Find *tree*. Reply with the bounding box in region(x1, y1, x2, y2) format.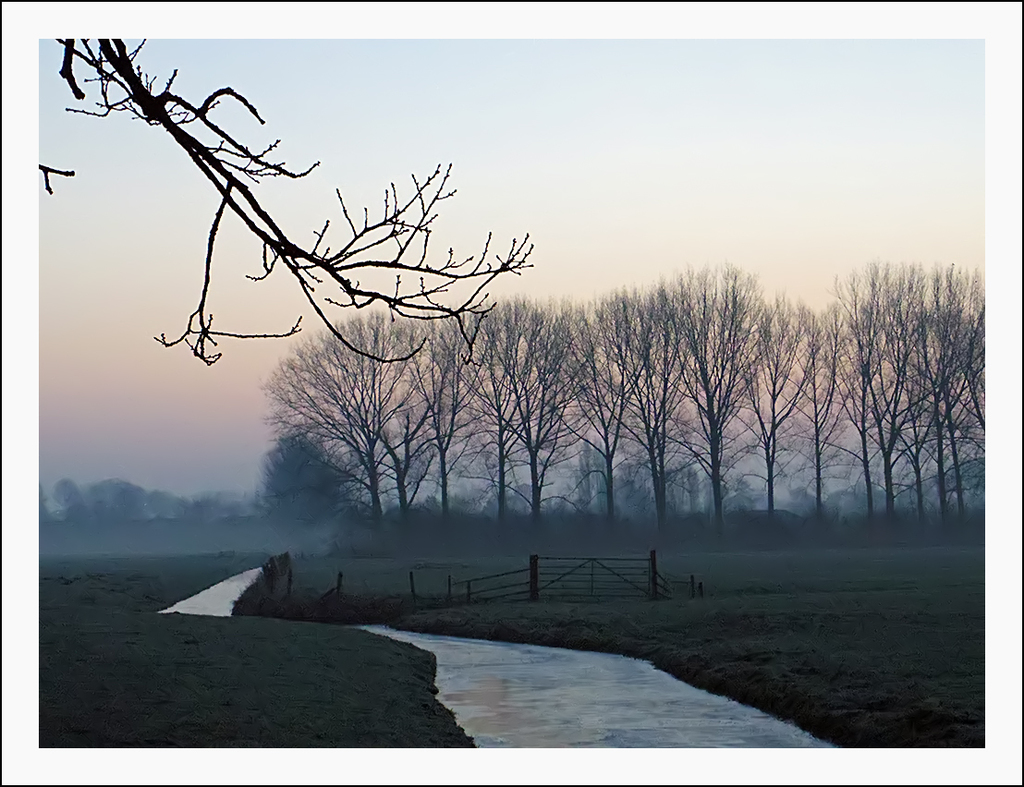
region(40, 35, 530, 374).
